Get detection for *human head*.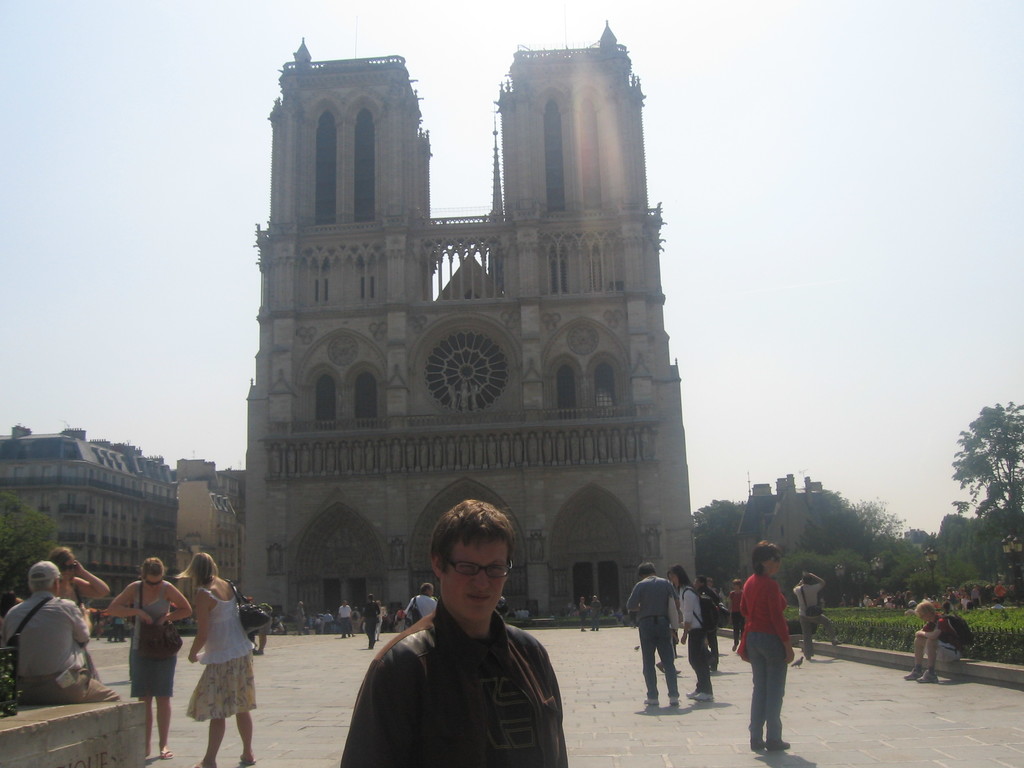
Detection: locate(753, 542, 781, 575).
